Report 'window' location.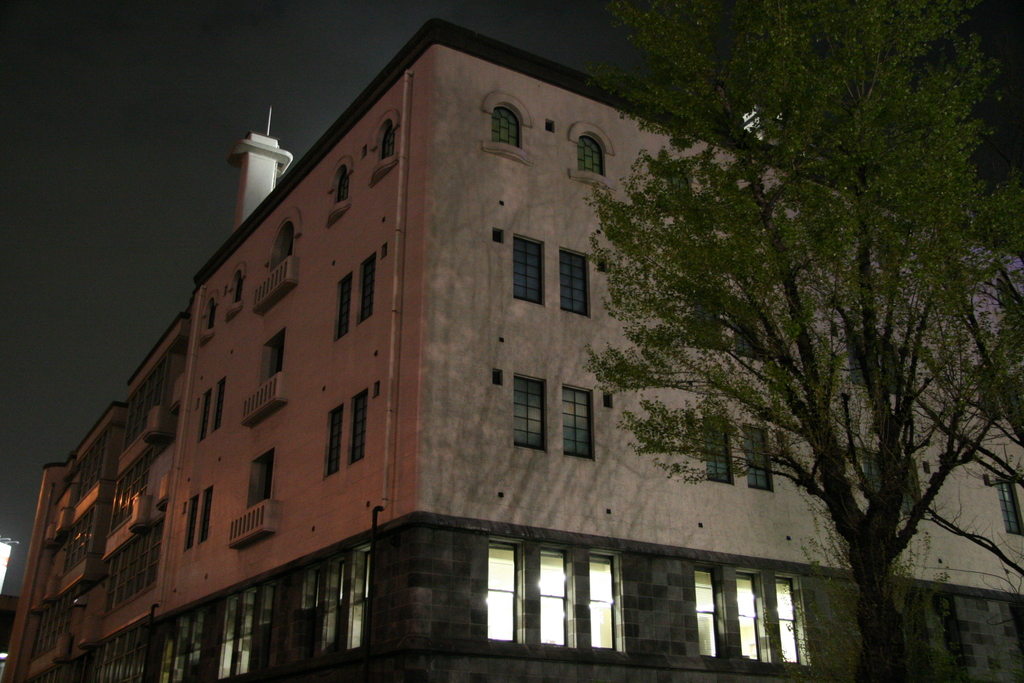
Report: 538,547,563,643.
